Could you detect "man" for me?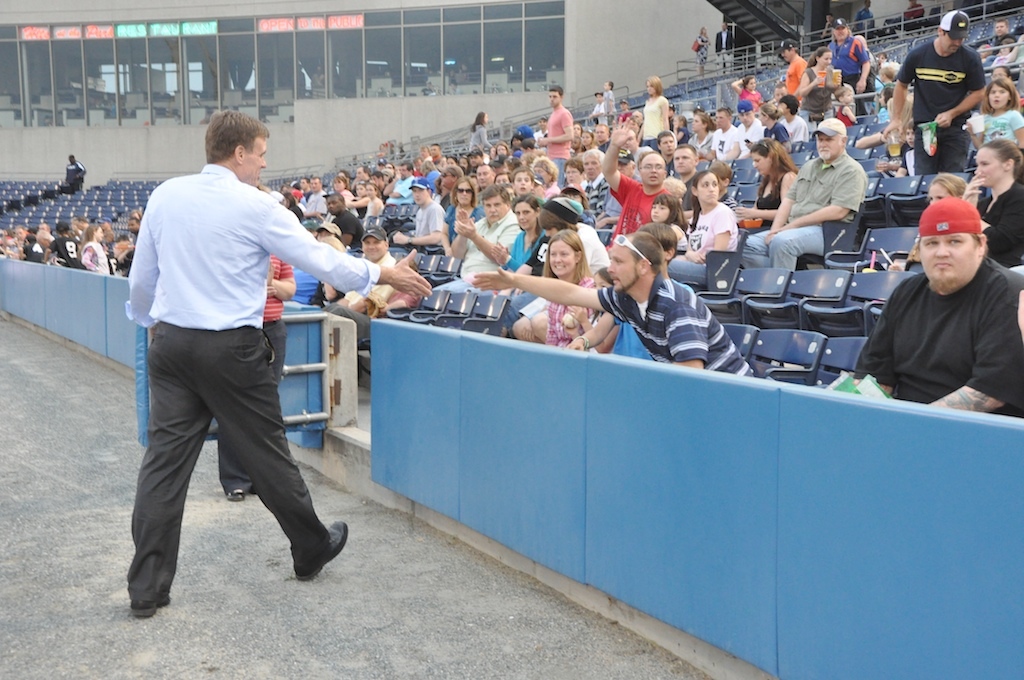
Detection result: <box>712,19,735,77</box>.
